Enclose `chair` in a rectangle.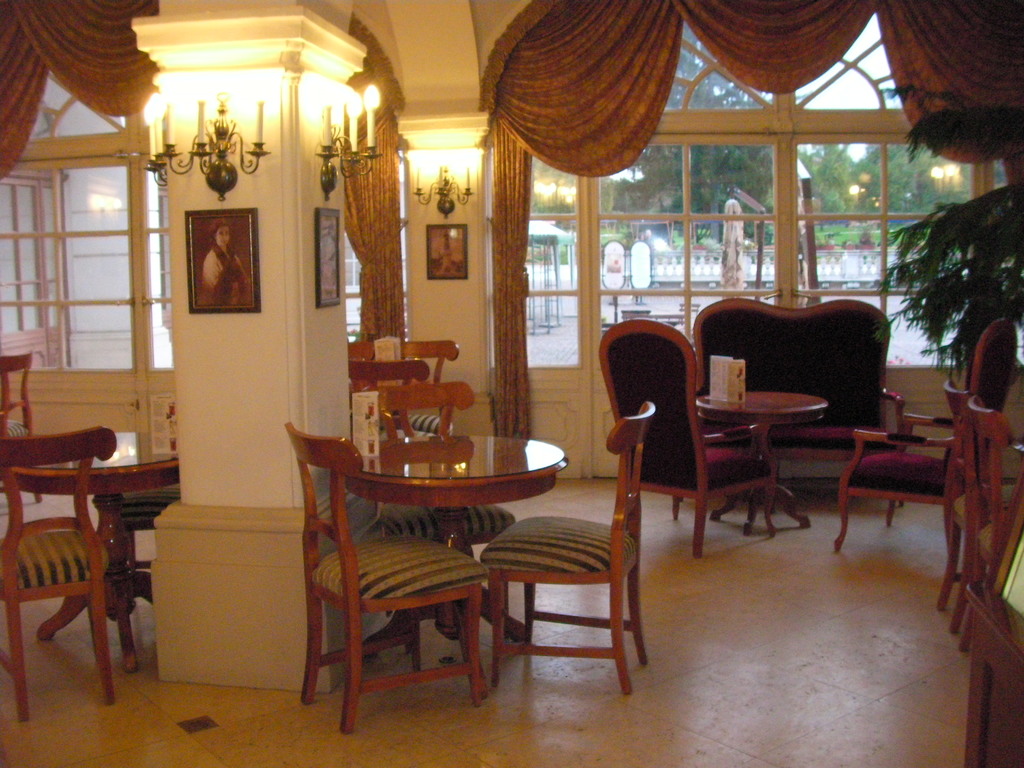
left=0, top=349, right=47, bottom=503.
